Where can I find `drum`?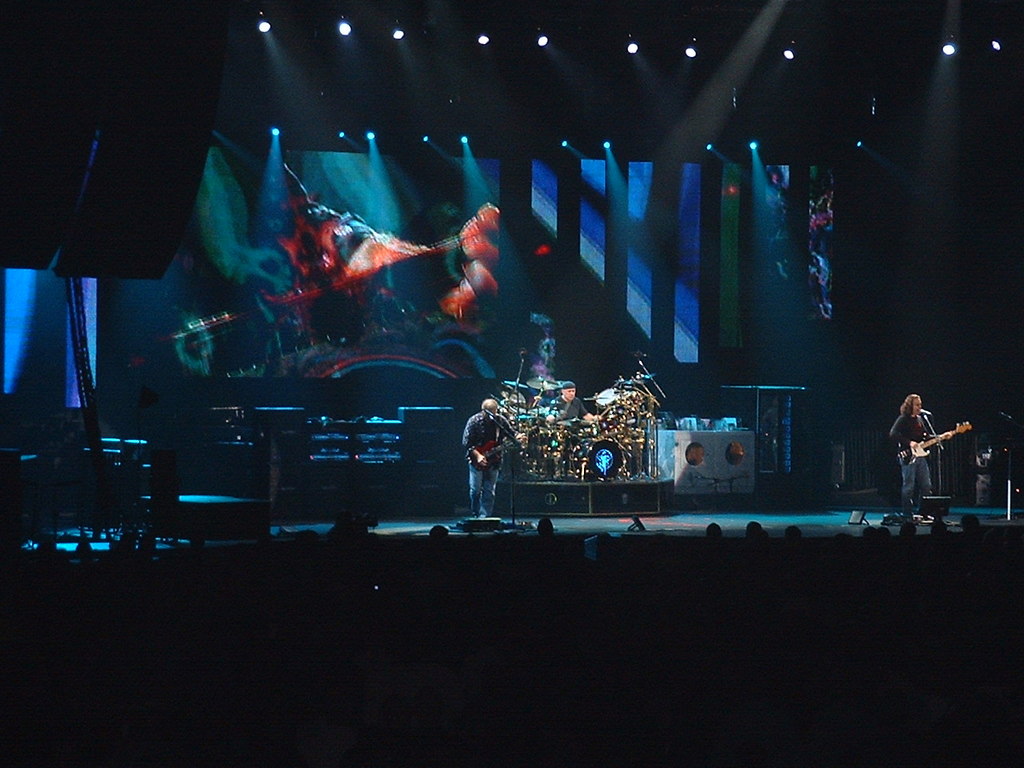
You can find it at [x1=118, y1=431, x2=150, y2=470].
